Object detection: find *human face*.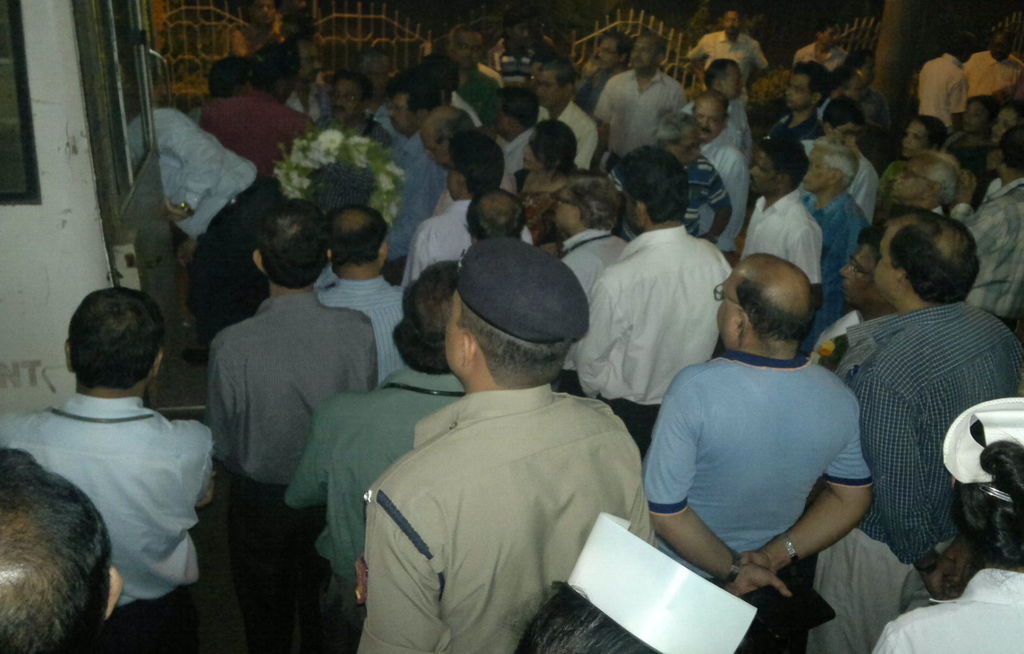
[left=902, top=123, right=924, bottom=157].
